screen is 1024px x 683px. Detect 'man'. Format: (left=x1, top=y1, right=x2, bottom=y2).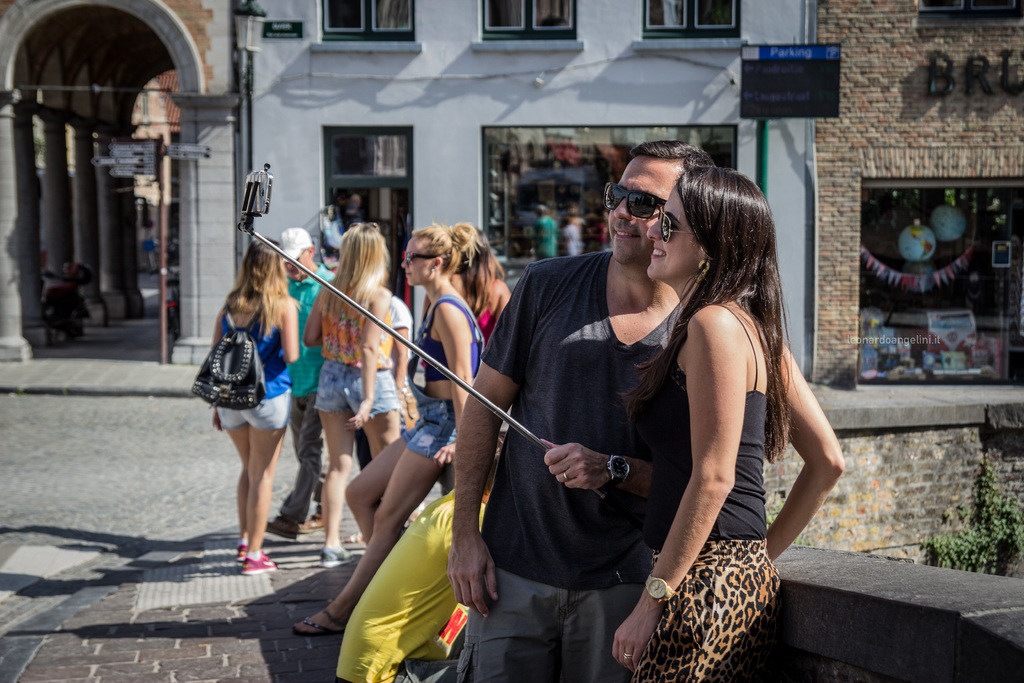
(left=262, top=223, right=333, bottom=547).
